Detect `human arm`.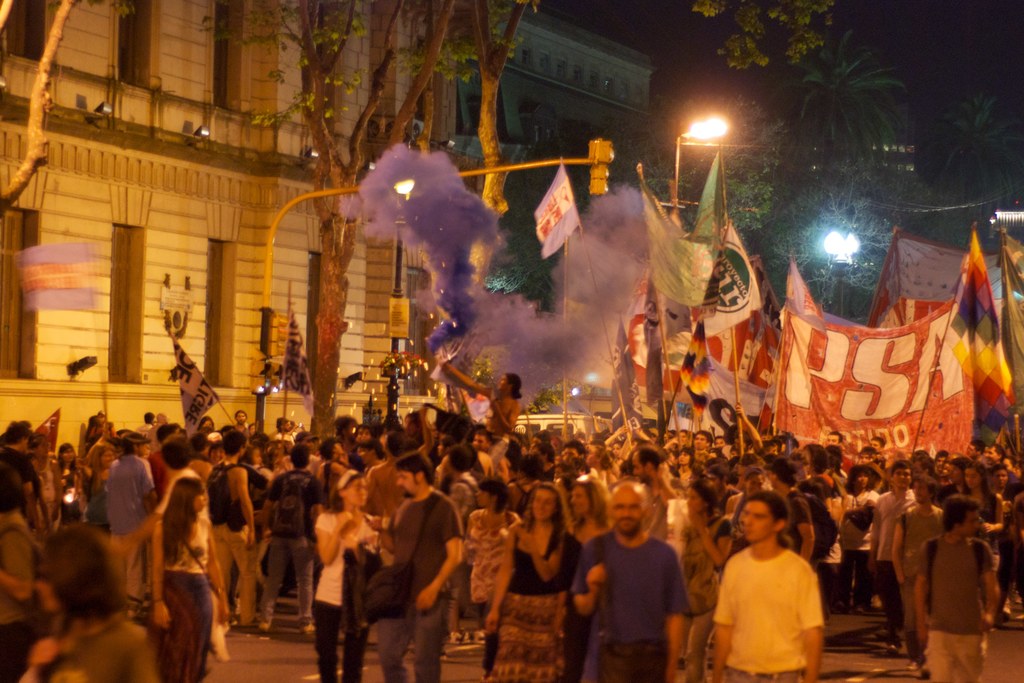
Detected at (x1=454, y1=377, x2=497, y2=397).
